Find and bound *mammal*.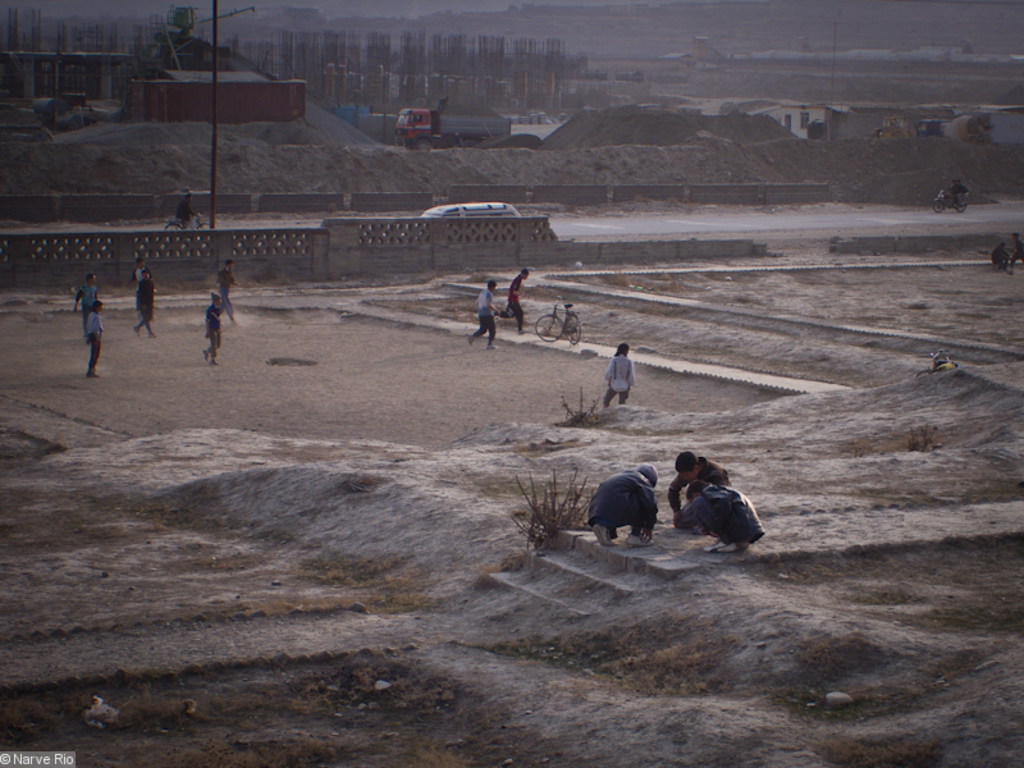
Bound: BBox(215, 259, 237, 321).
